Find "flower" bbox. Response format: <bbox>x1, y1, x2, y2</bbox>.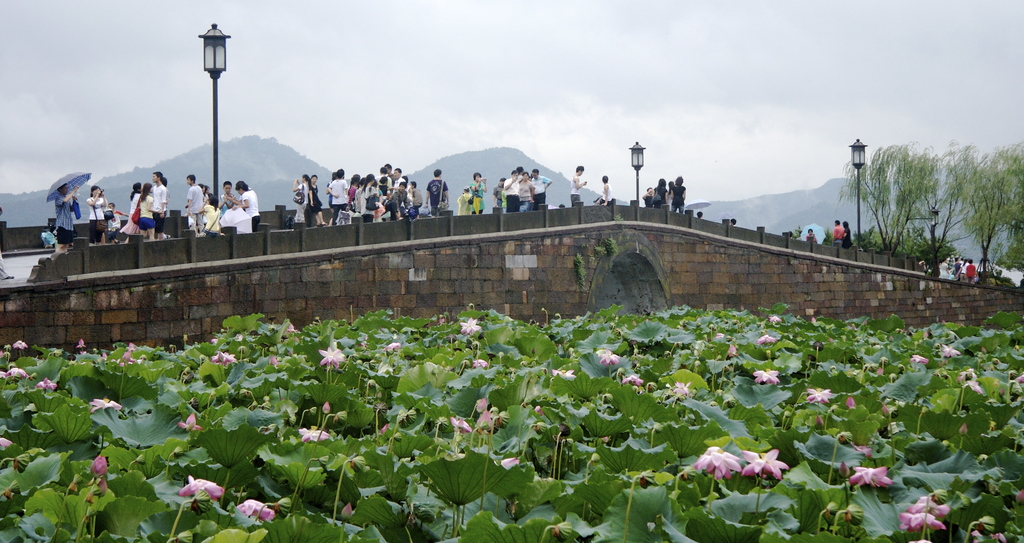
<bbox>4, 365, 28, 378</bbox>.
